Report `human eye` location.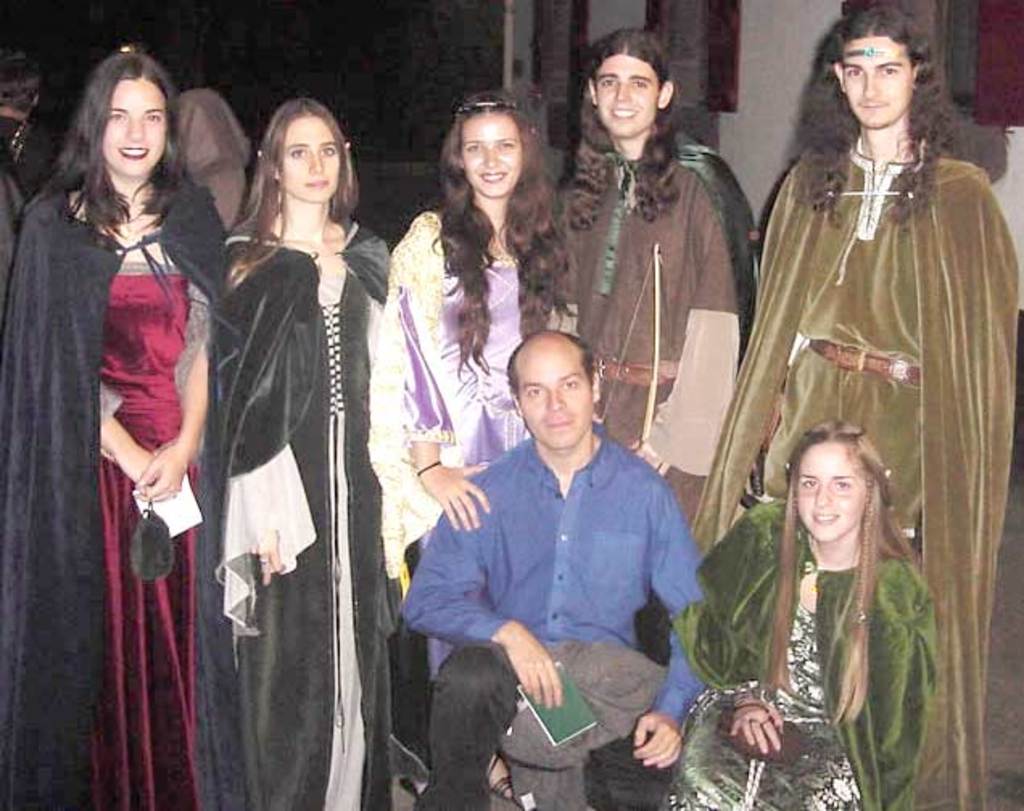
Report: <region>594, 71, 613, 92</region>.
